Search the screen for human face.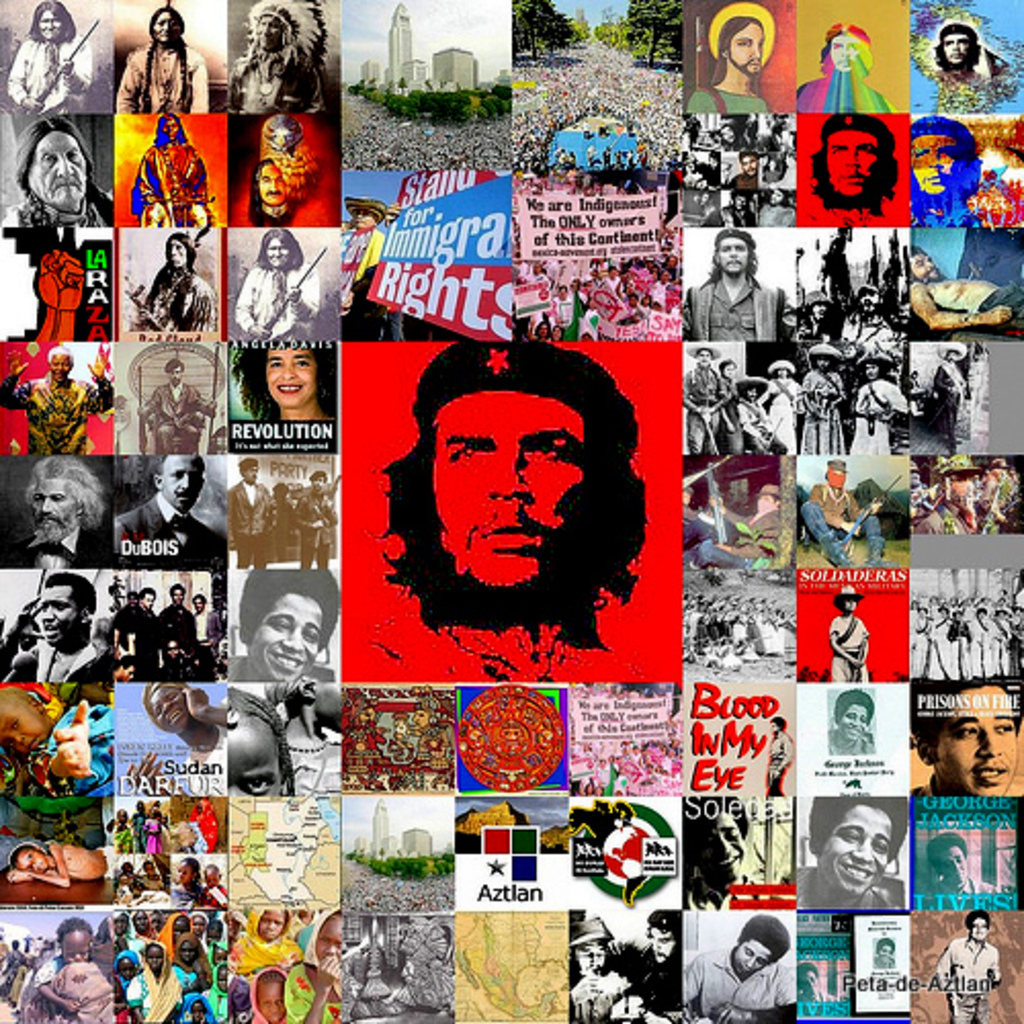
Found at [768, 188, 782, 205].
